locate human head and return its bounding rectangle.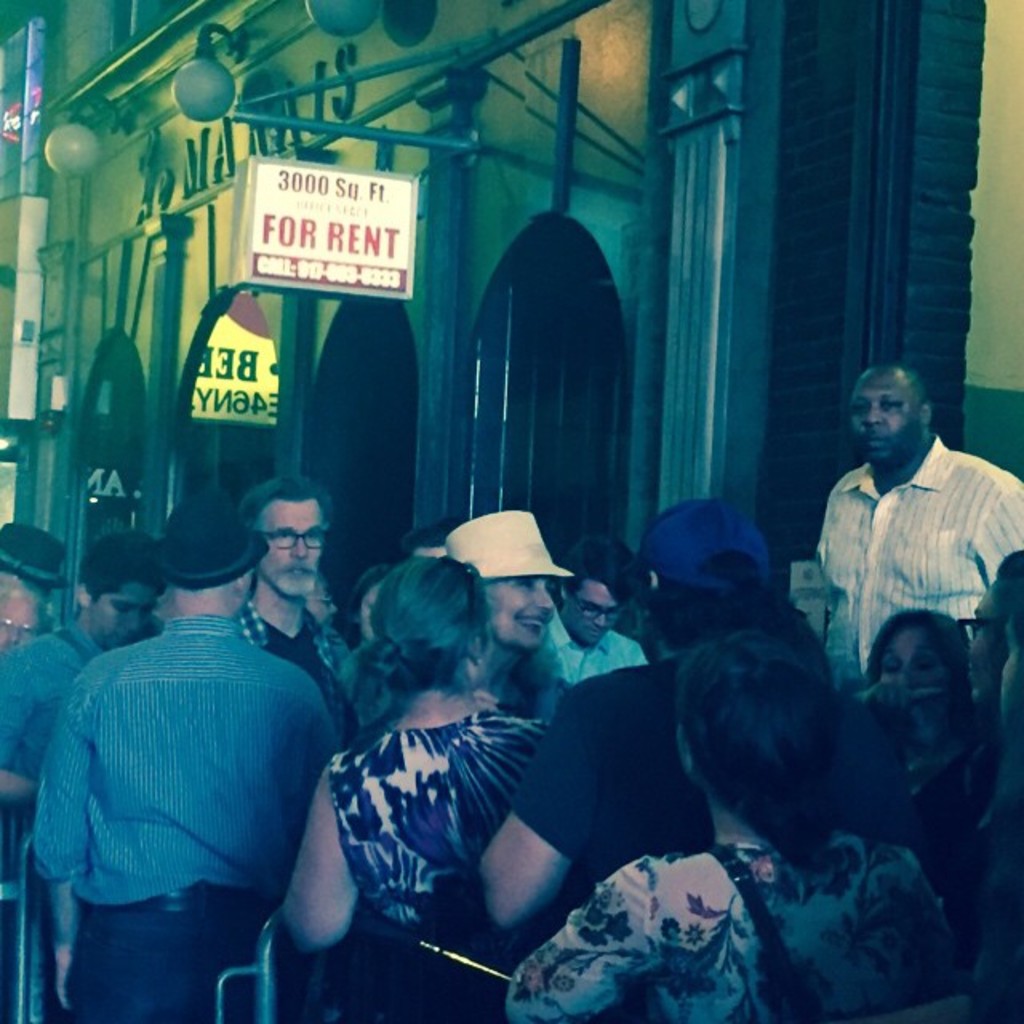
x1=75, y1=534, x2=162, y2=650.
